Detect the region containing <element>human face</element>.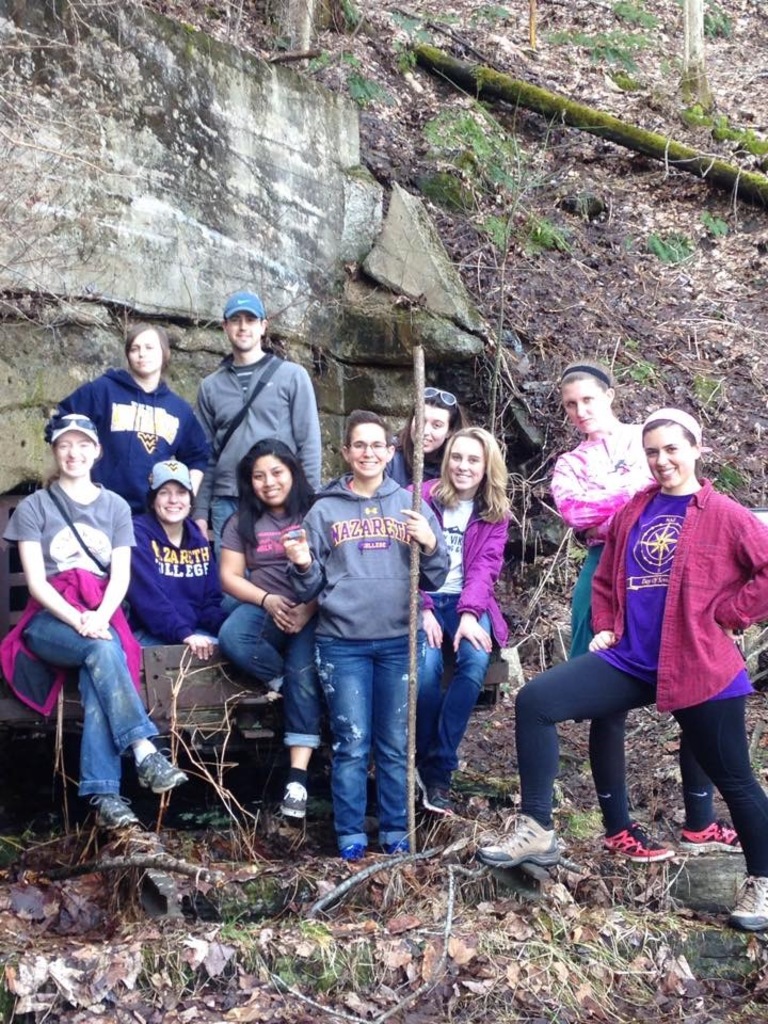
bbox(157, 483, 187, 526).
